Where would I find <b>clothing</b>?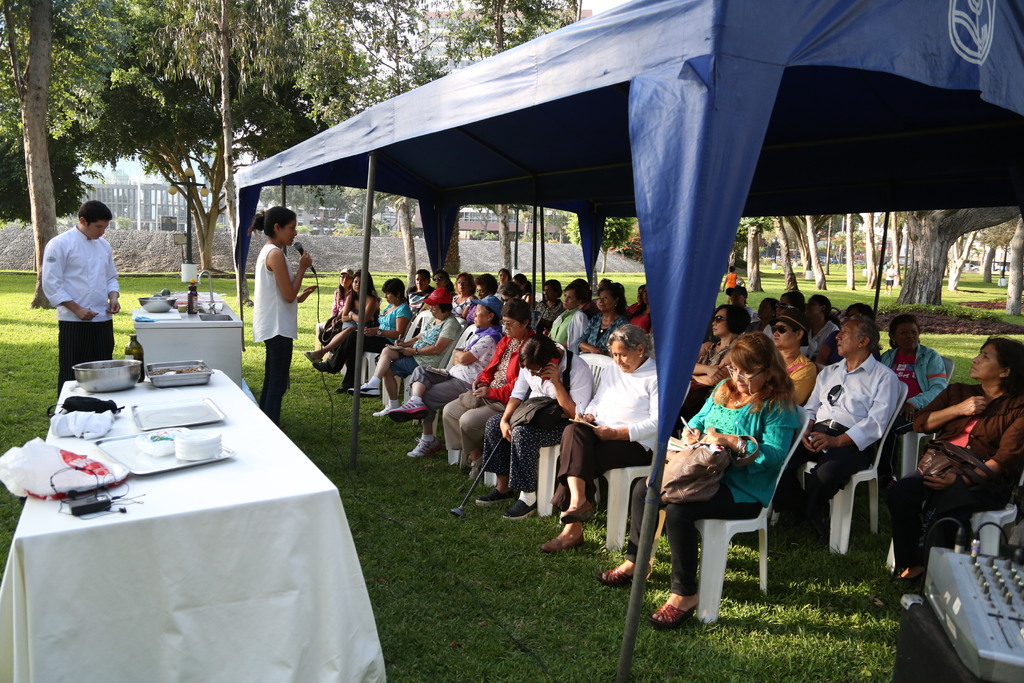
At region(765, 322, 819, 409).
